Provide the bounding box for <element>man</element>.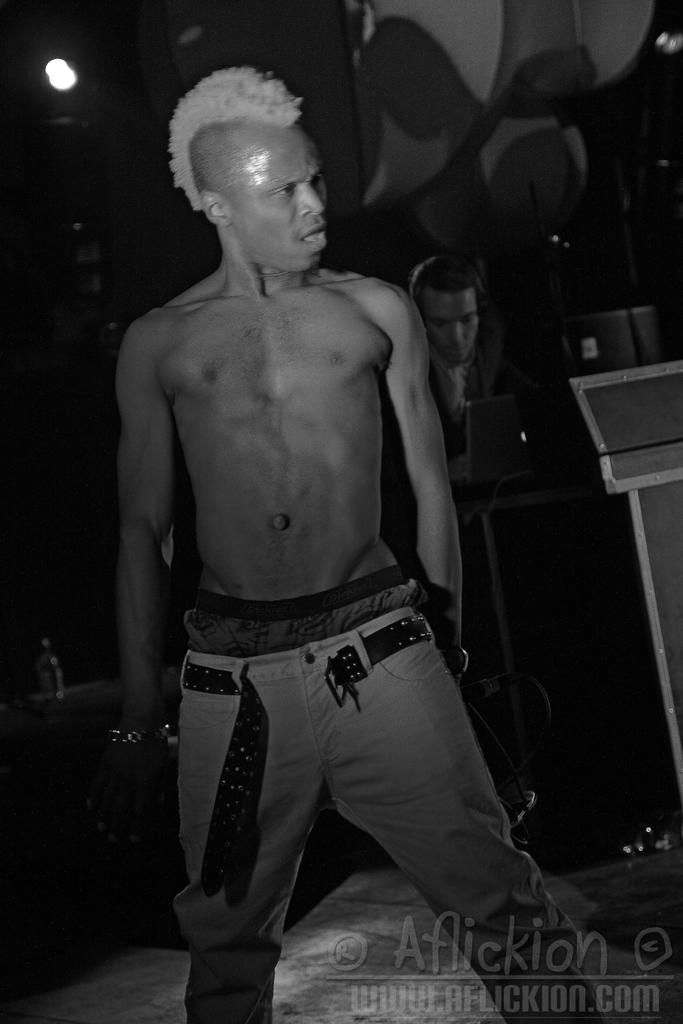
detection(108, 65, 618, 1023).
